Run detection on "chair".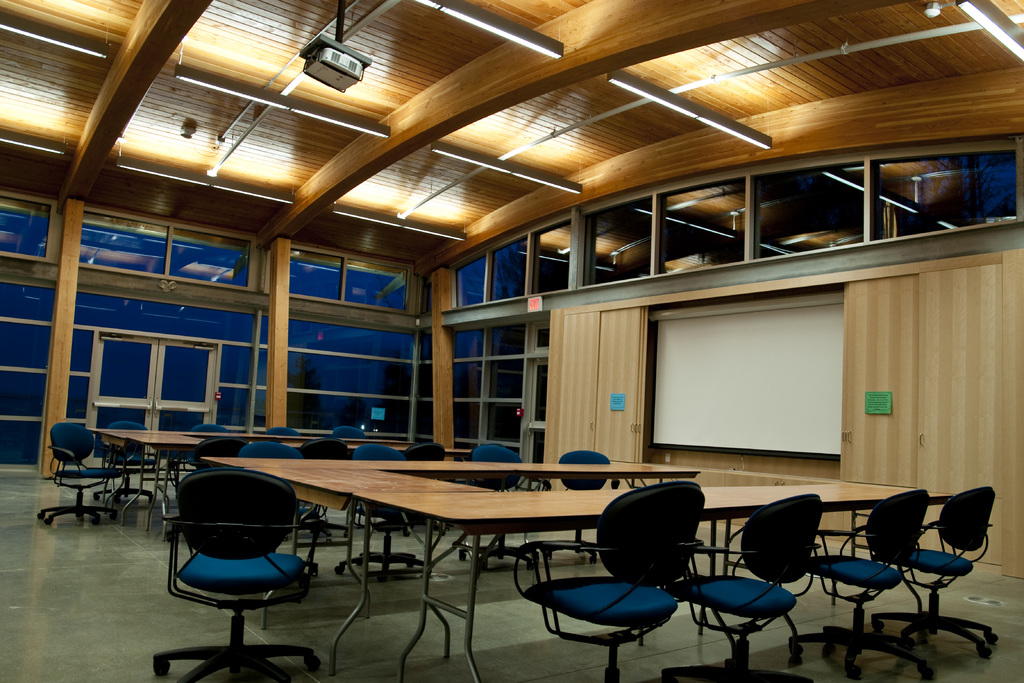
Result: (left=537, top=450, right=610, bottom=561).
